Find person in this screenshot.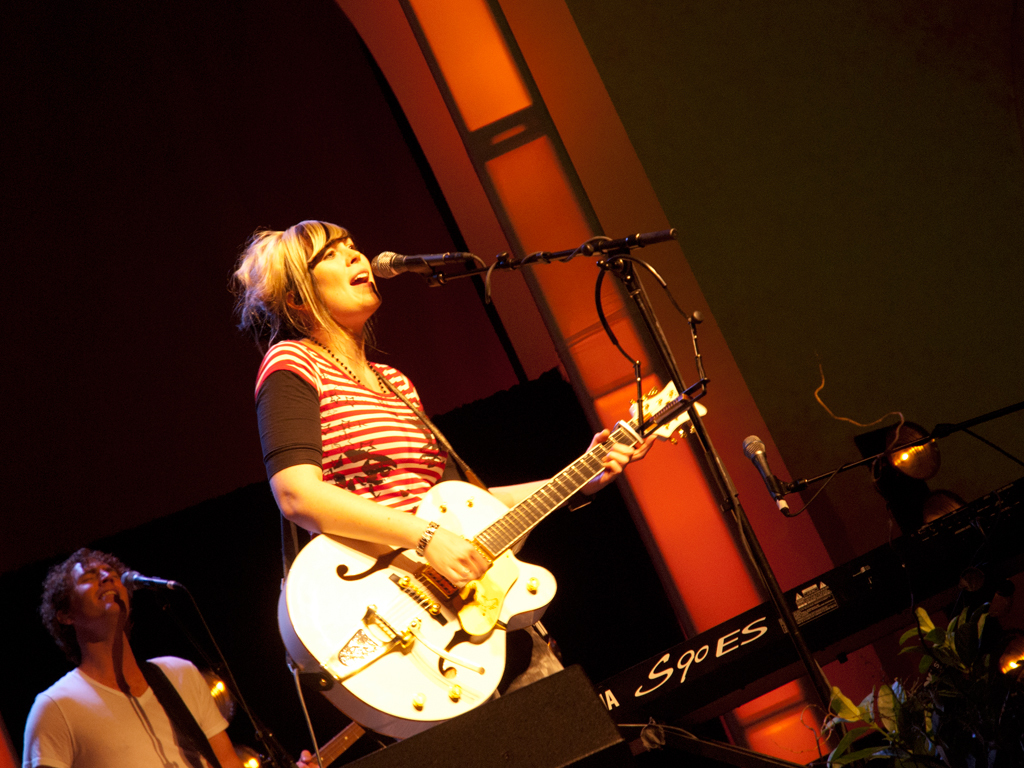
The bounding box for person is box=[22, 534, 247, 767].
